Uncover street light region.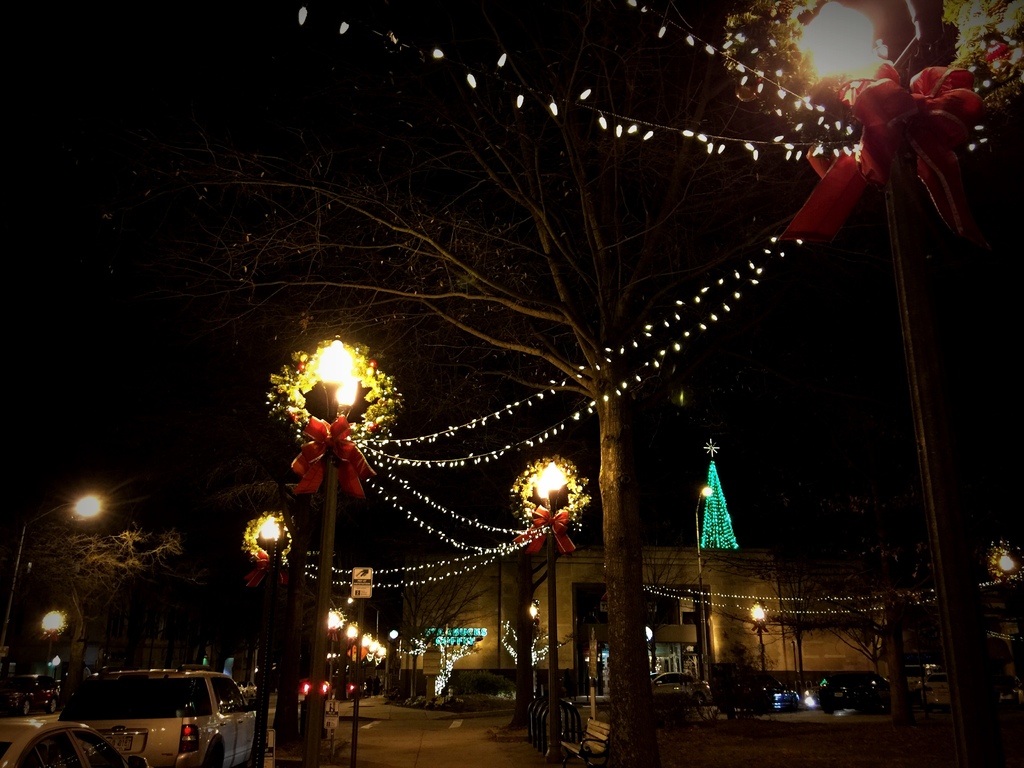
Uncovered: 369/634/385/684.
